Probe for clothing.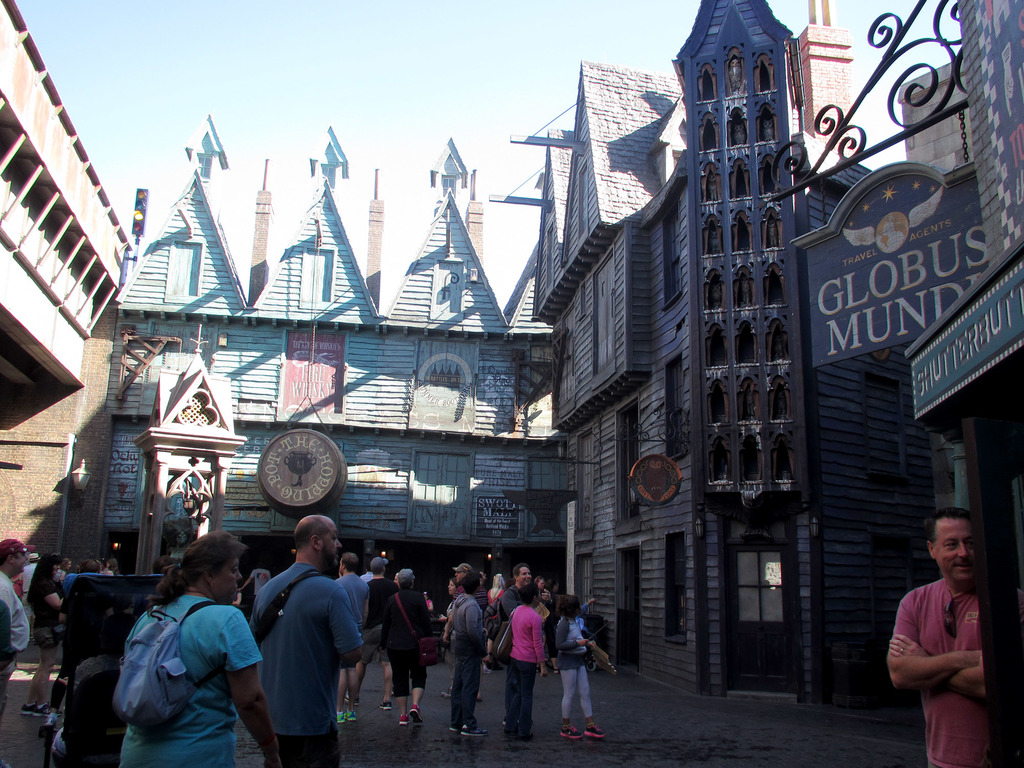
Probe result: [left=113, top=586, right=252, bottom=767].
